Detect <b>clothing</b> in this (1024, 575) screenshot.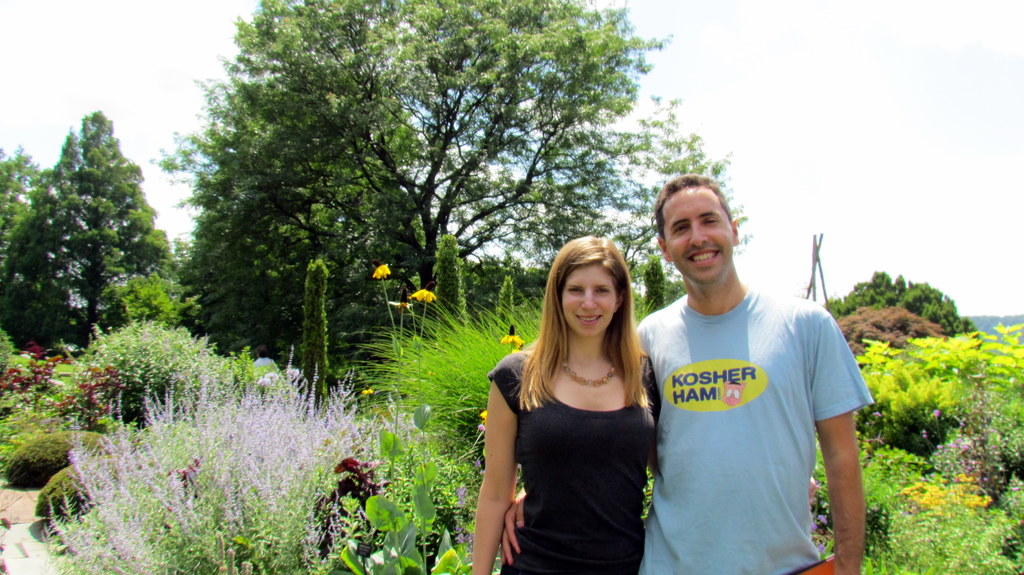
Detection: box=[638, 297, 874, 574].
